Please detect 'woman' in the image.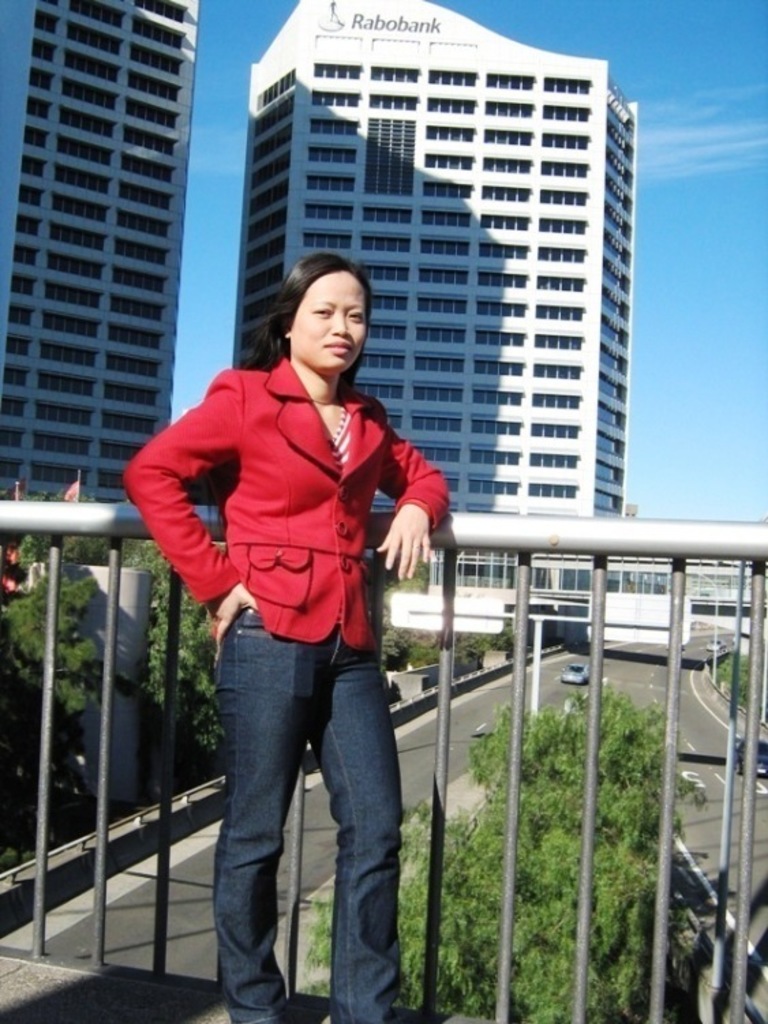
l=149, t=210, r=468, b=1017.
